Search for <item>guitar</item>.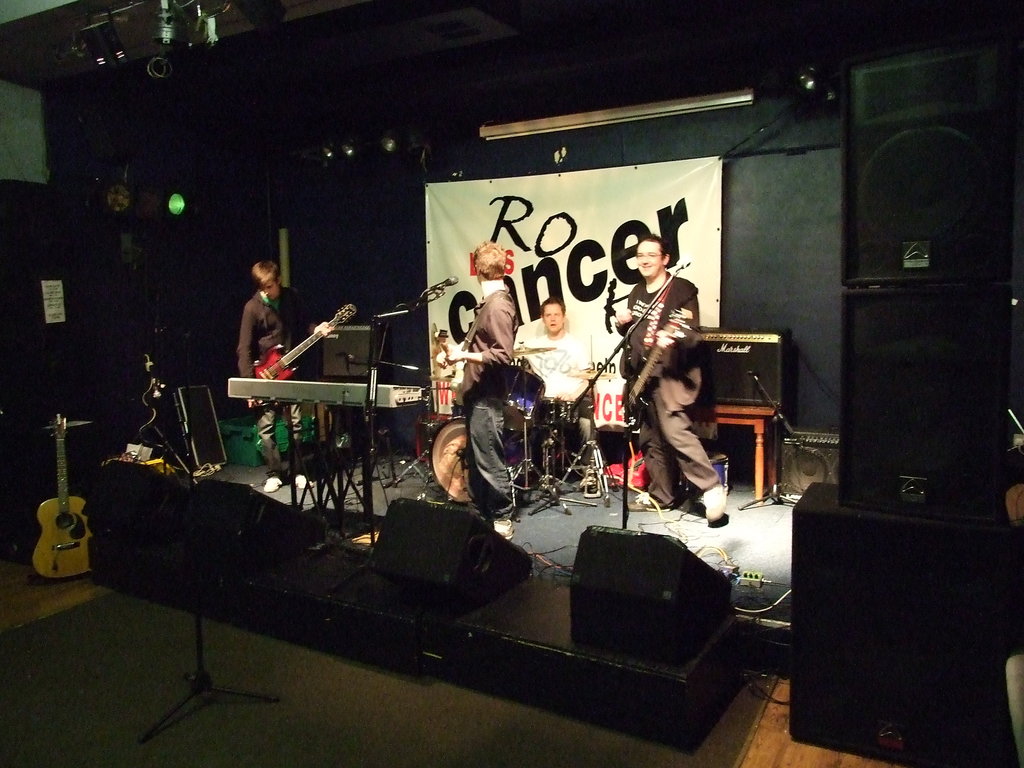
Found at box(26, 415, 91, 584).
